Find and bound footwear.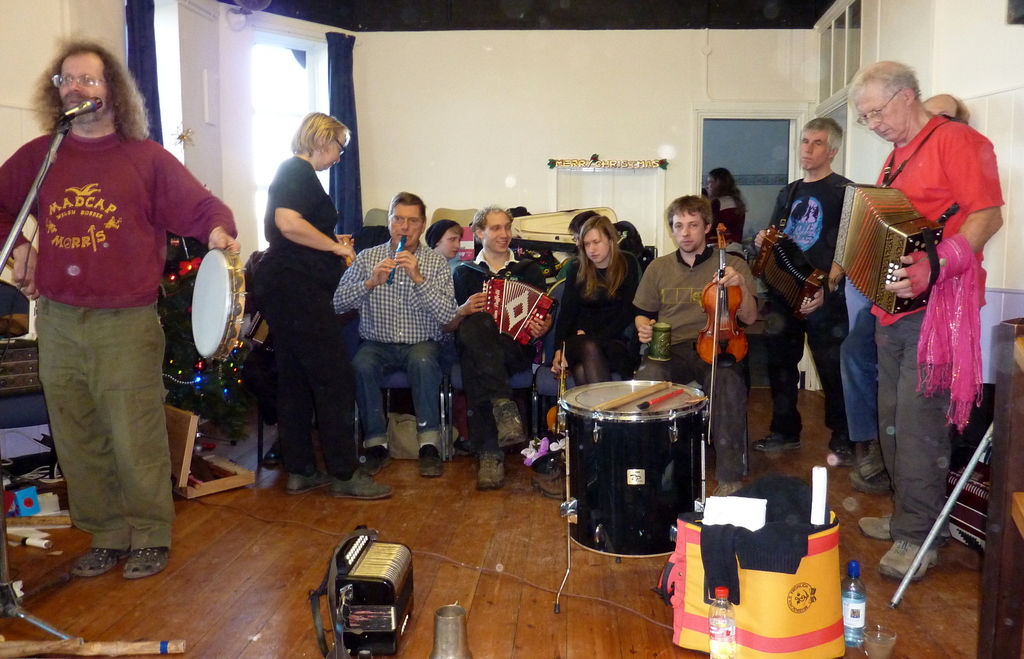
Bound: 283,471,325,494.
